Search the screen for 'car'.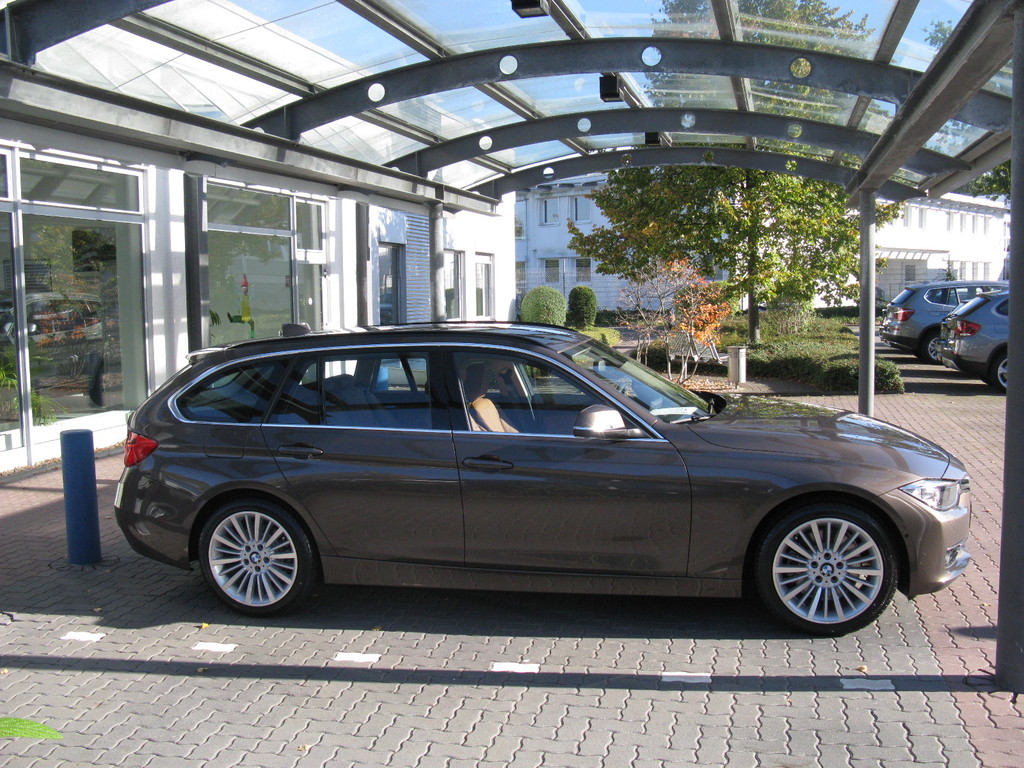
Found at 880 290 984 339.
